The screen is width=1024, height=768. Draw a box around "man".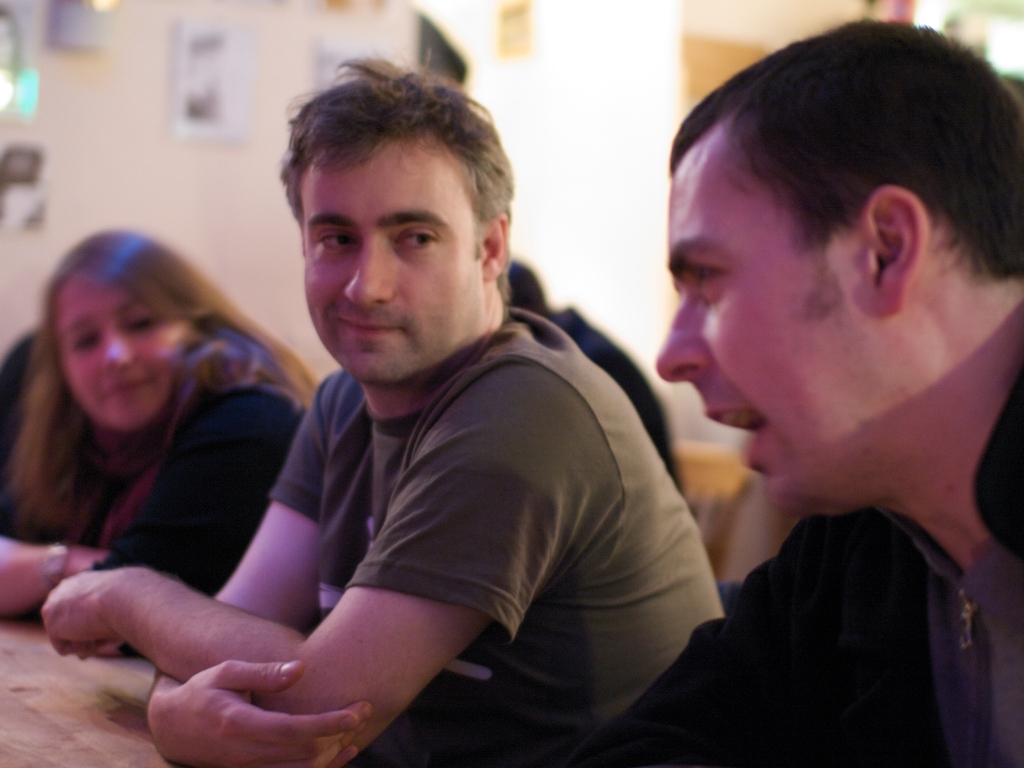
left=133, top=98, right=757, bottom=755.
